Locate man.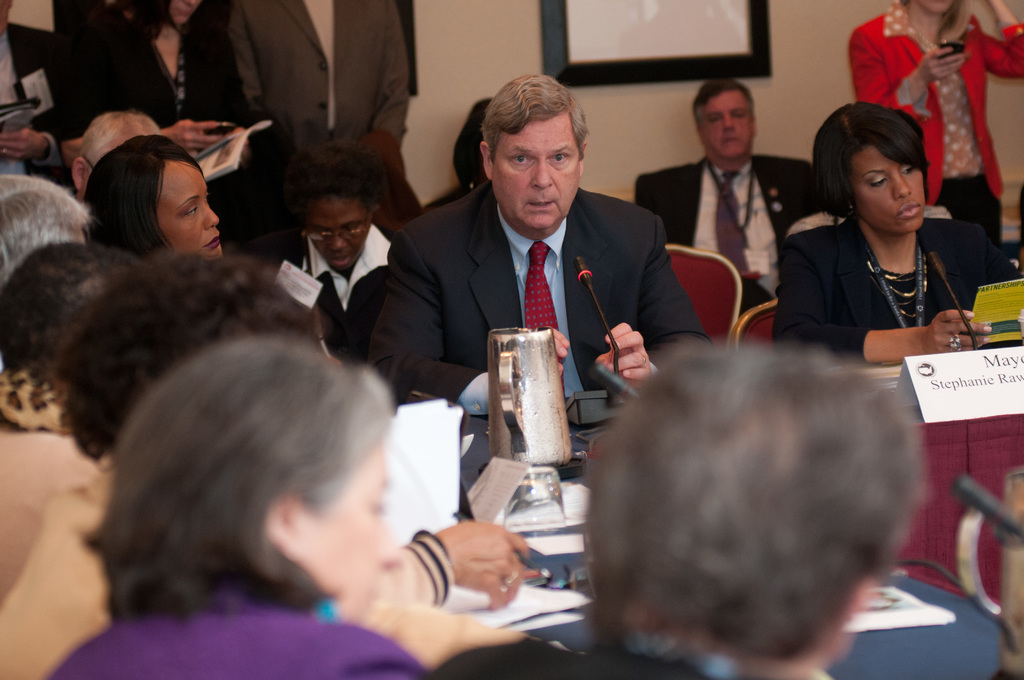
Bounding box: bbox=[219, 0, 410, 149].
